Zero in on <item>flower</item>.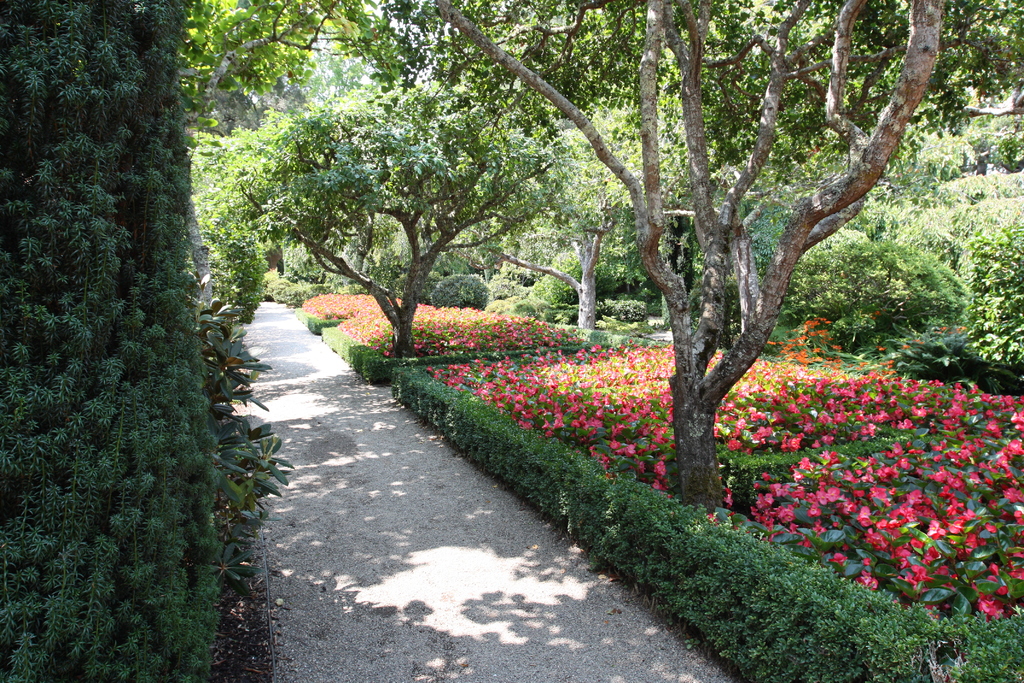
Zeroed in: 822,484,845,511.
